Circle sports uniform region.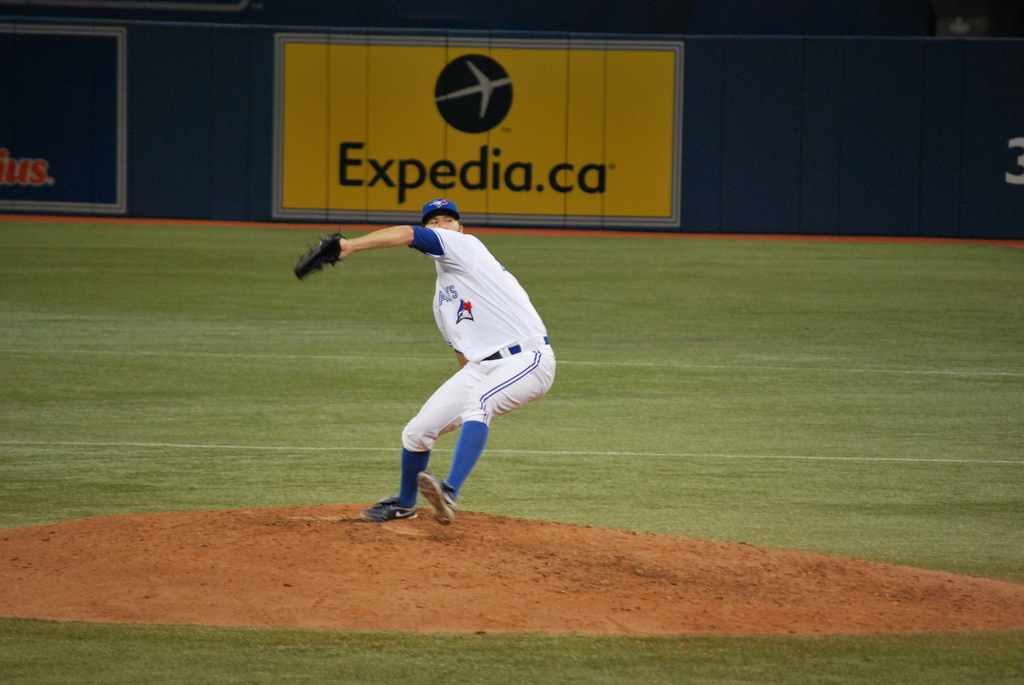
Region: 294,199,555,522.
